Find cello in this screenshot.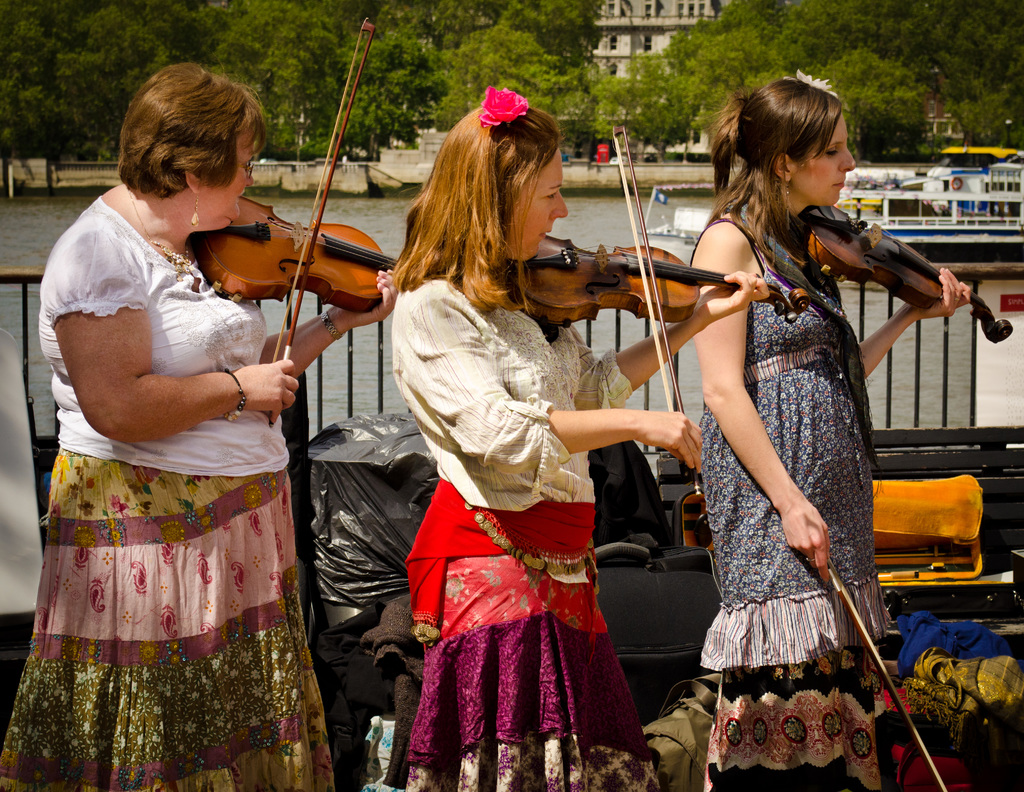
The bounding box for cello is box=[790, 204, 1016, 343].
